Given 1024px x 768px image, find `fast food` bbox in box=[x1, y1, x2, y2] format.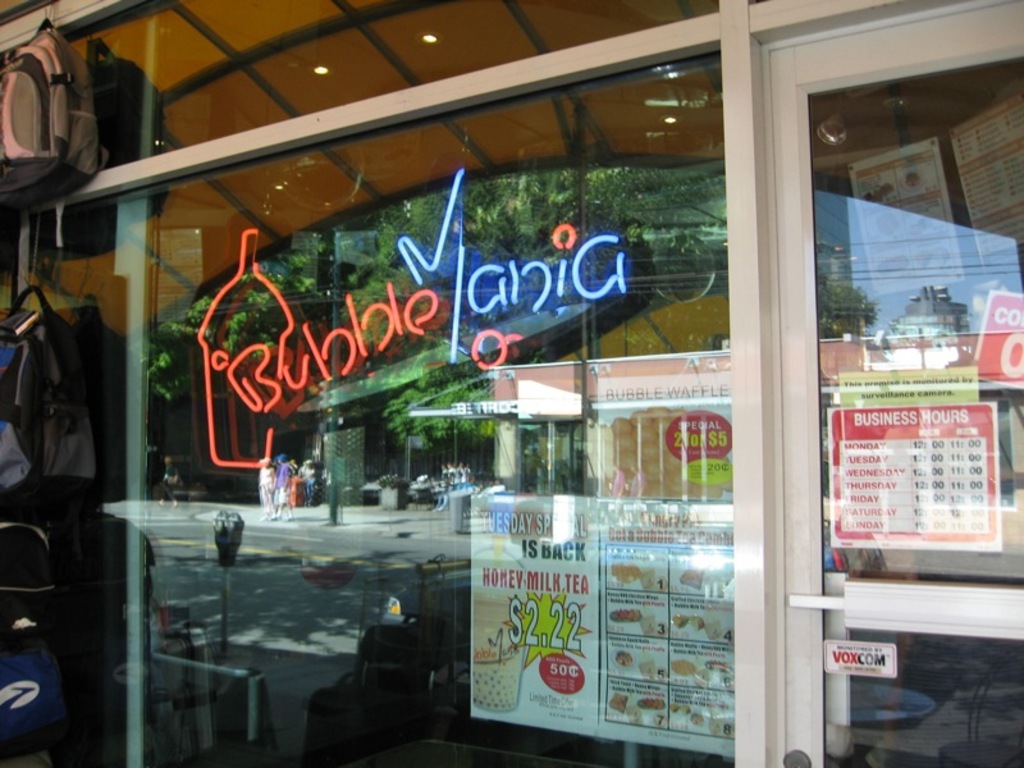
box=[691, 616, 707, 628].
